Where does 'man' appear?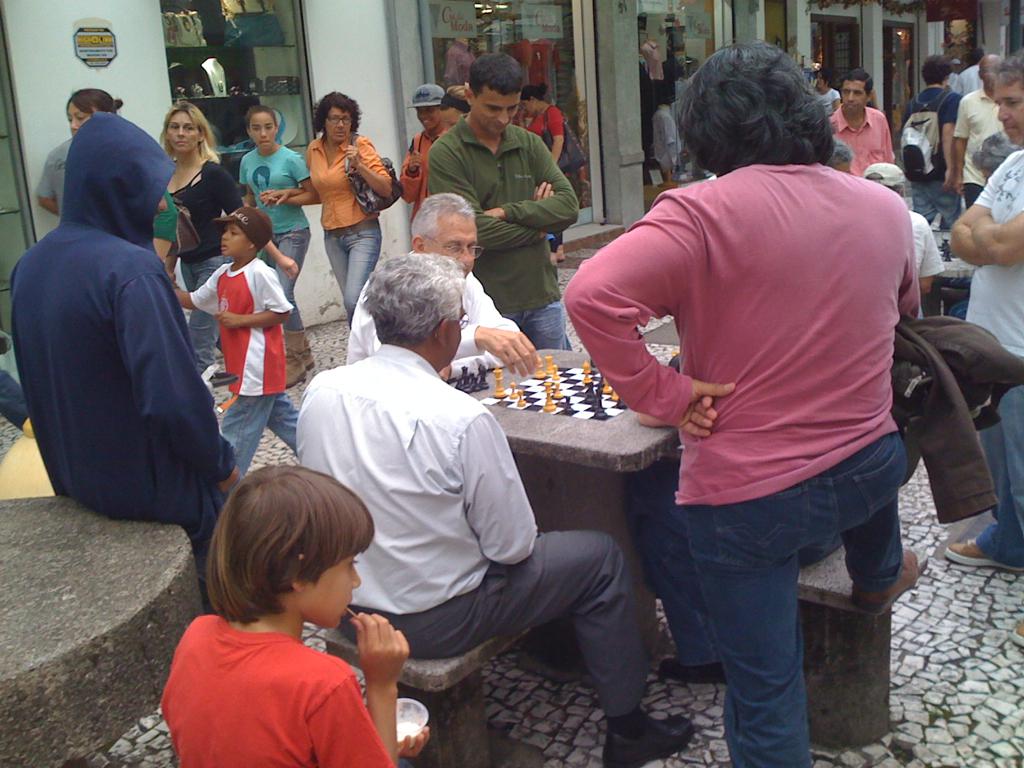
Appears at {"x1": 563, "y1": 56, "x2": 920, "y2": 767}.
